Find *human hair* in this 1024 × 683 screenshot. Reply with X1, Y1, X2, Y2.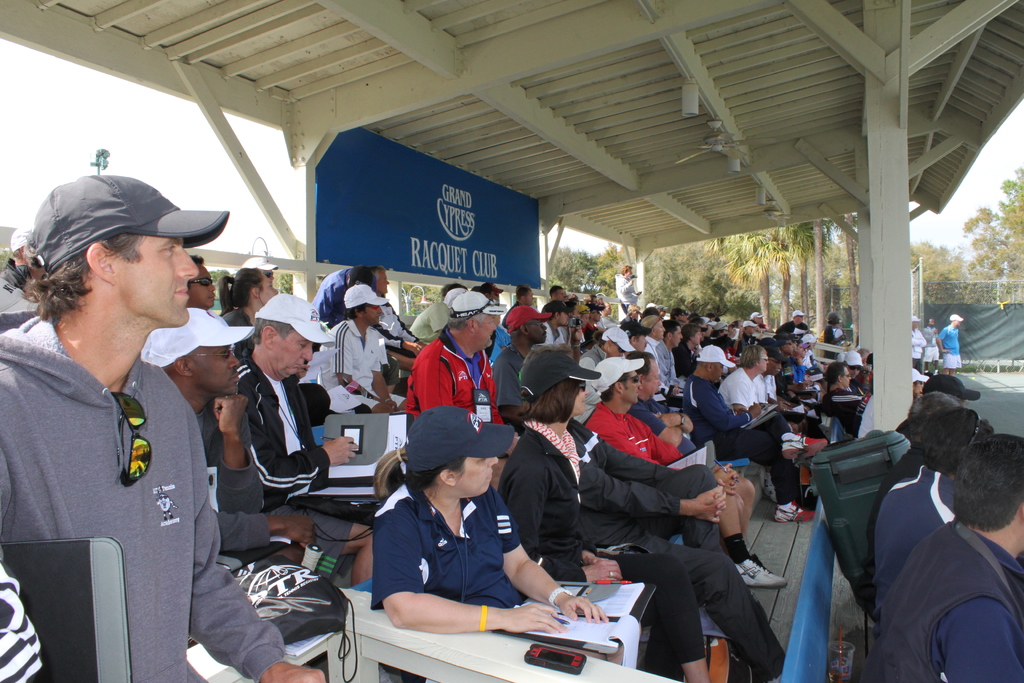
906, 391, 962, 444.
